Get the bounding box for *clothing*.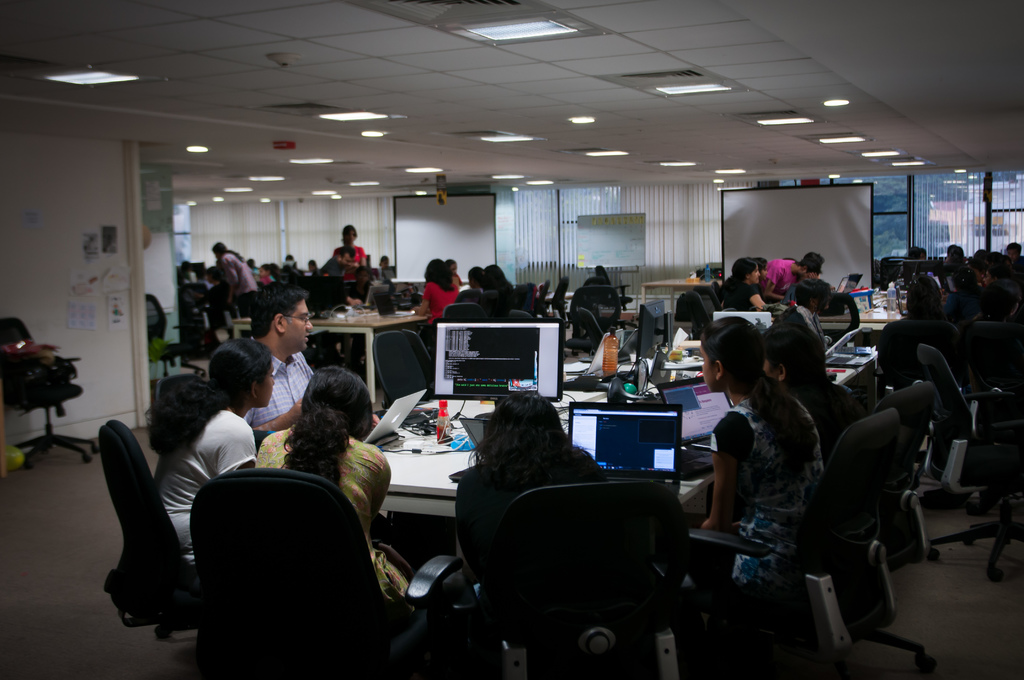
[728, 284, 765, 314].
